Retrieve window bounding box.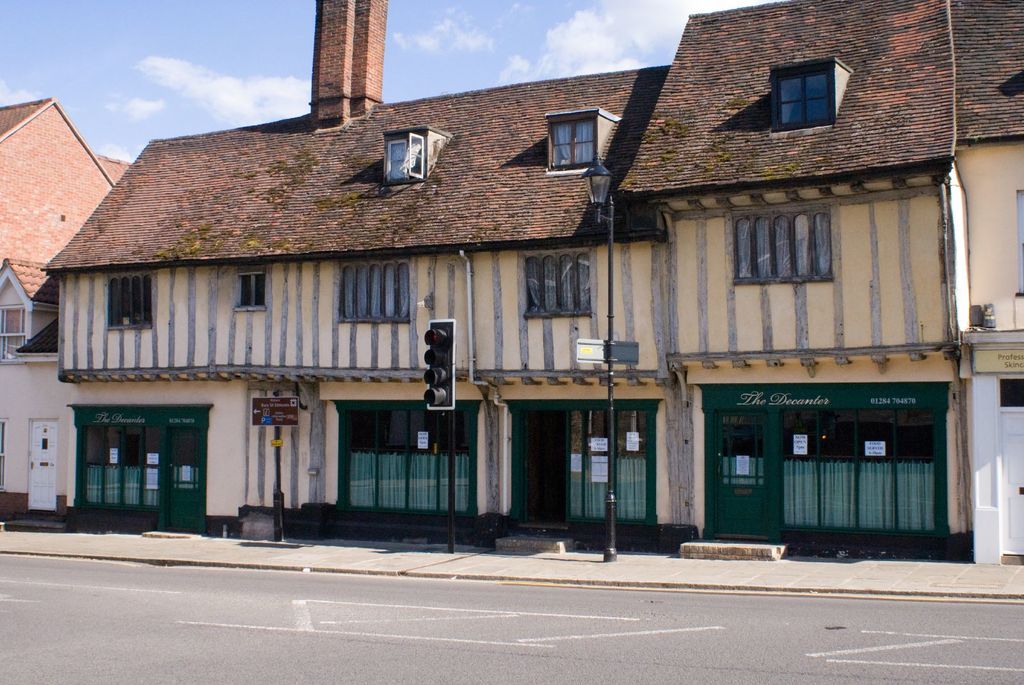
Bounding box: left=337, top=257, right=411, bottom=326.
